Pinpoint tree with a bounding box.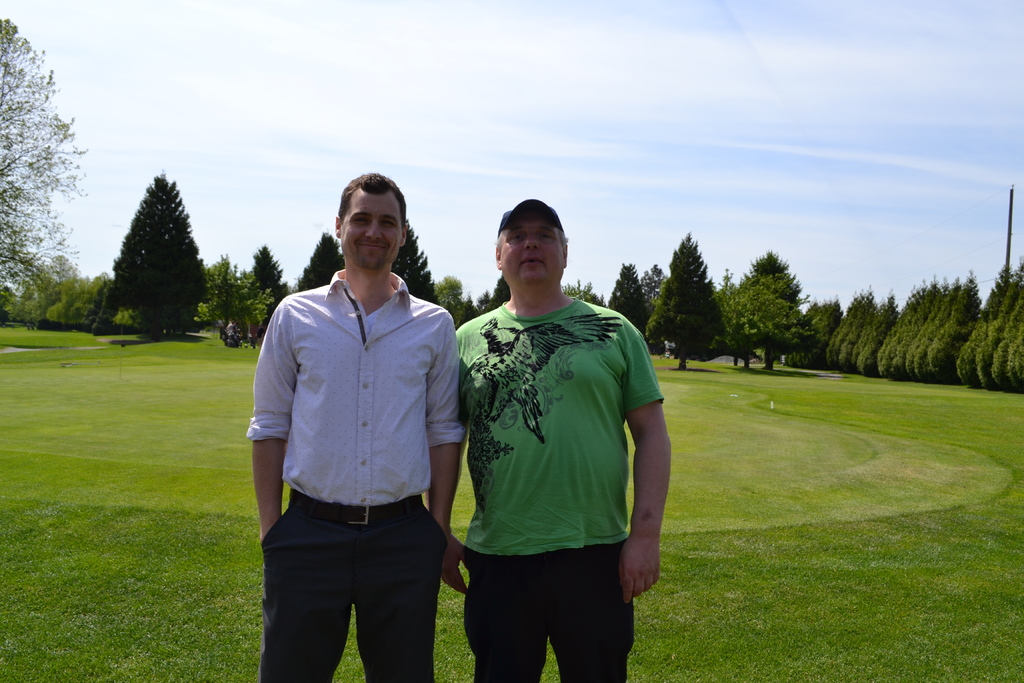
640, 262, 666, 313.
